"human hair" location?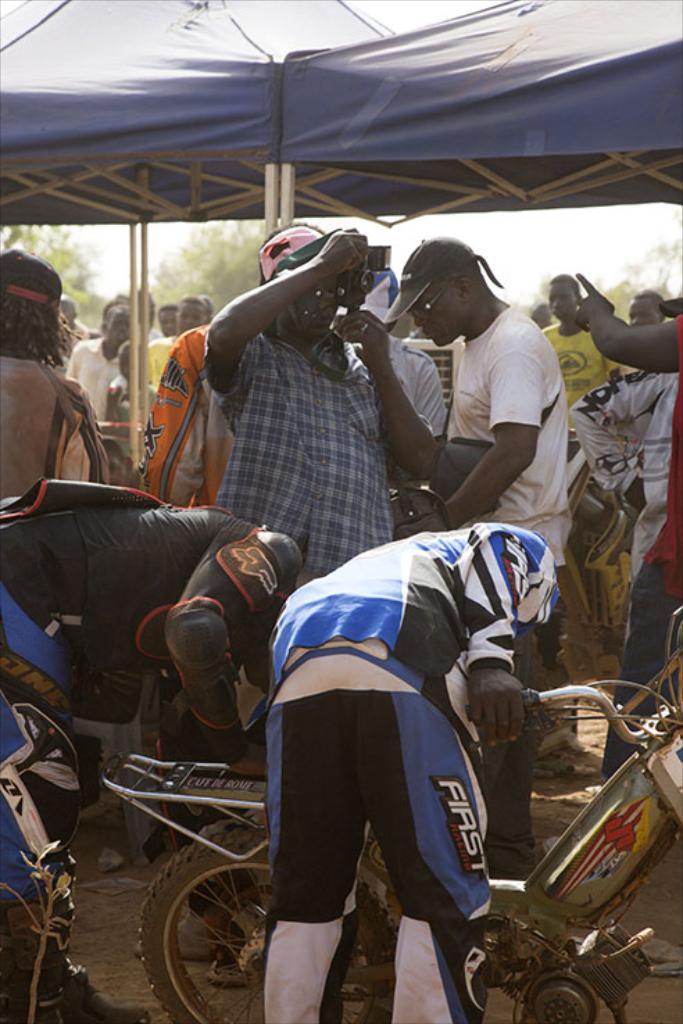
[543,271,576,289]
